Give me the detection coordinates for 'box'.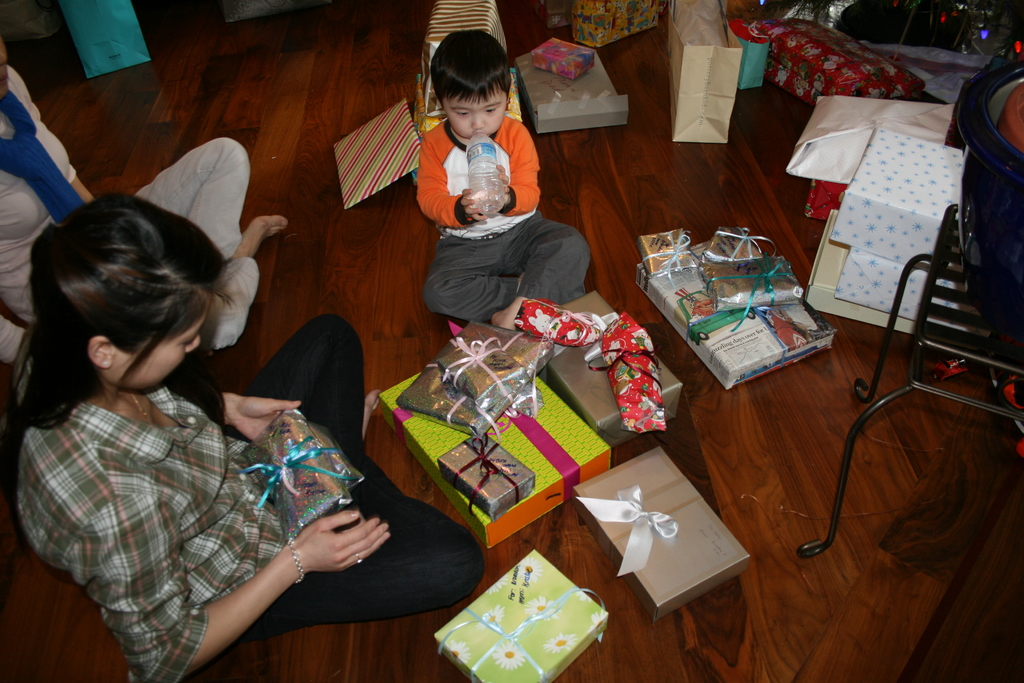
516/44/637/142.
